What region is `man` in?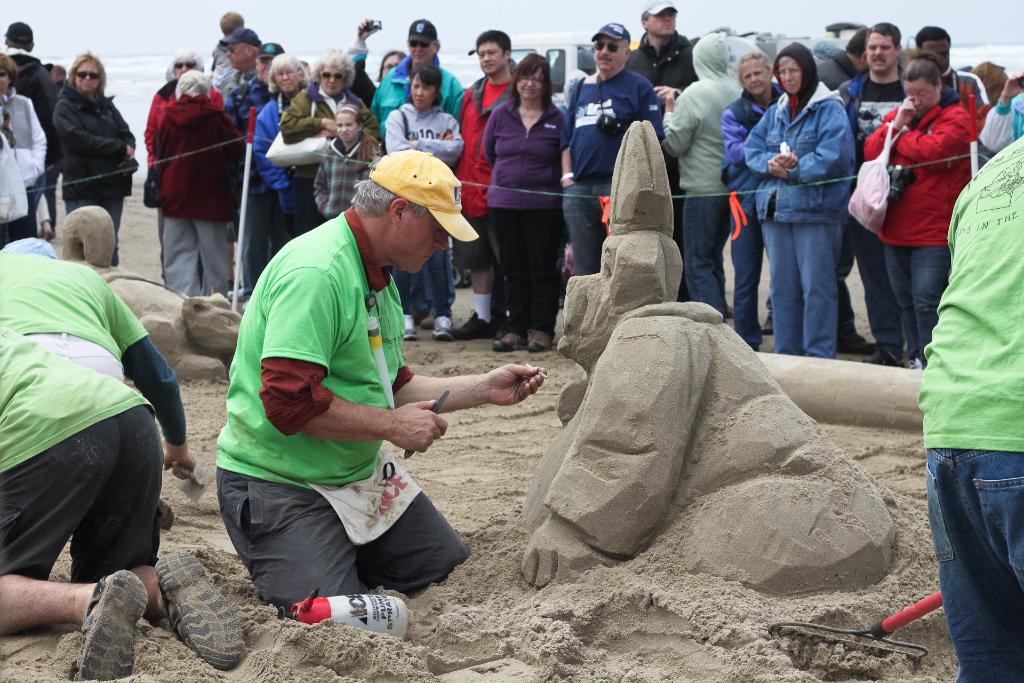
(x1=623, y1=0, x2=701, y2=304).
